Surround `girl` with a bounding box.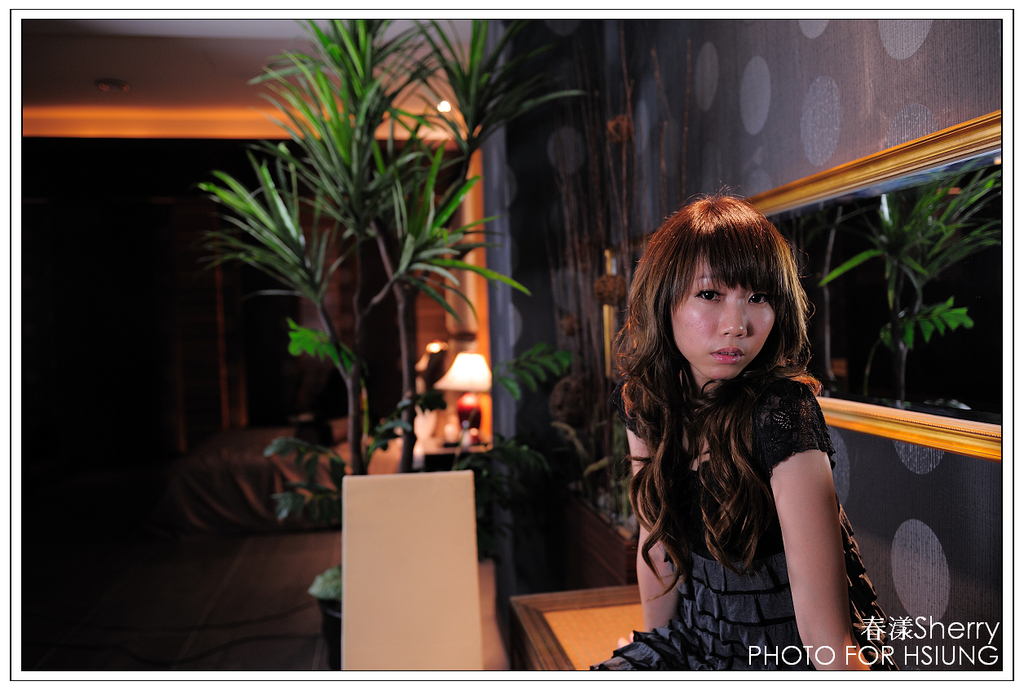
<bbox>585, 185, 903, 674</bbox>.
